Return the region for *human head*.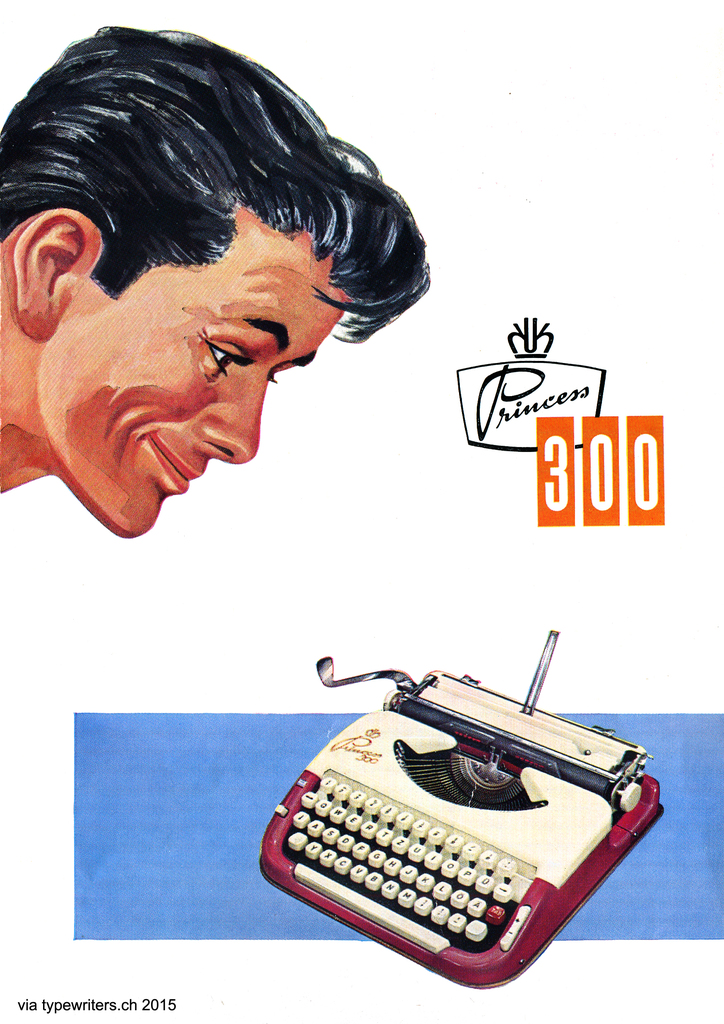
{"left": 0, "top": 22, "right": 431, "bottom": 538}.
